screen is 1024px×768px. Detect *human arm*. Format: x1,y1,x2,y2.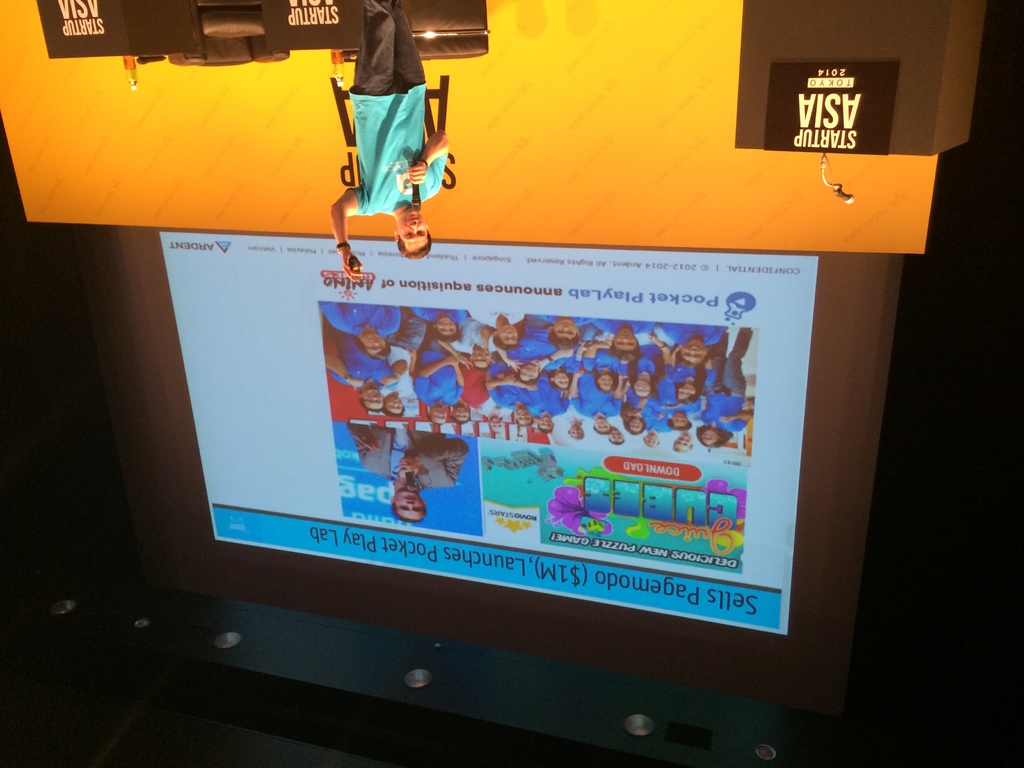
401,123,444,190.
